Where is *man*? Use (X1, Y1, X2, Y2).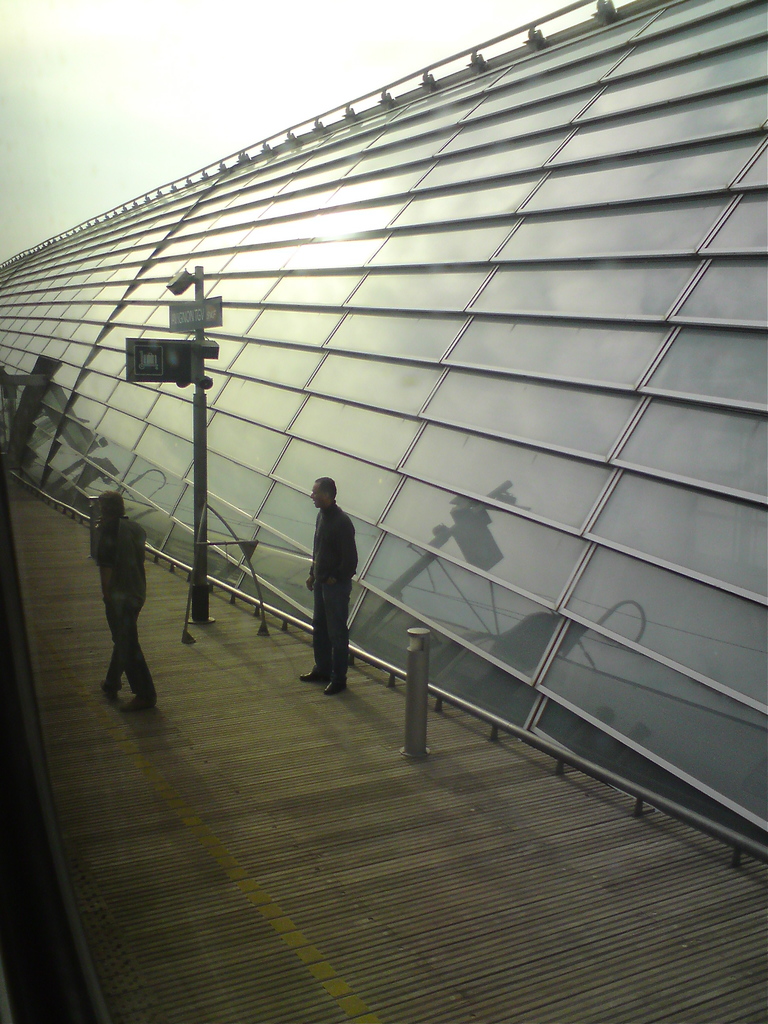
(287, 456, 377, 698).
